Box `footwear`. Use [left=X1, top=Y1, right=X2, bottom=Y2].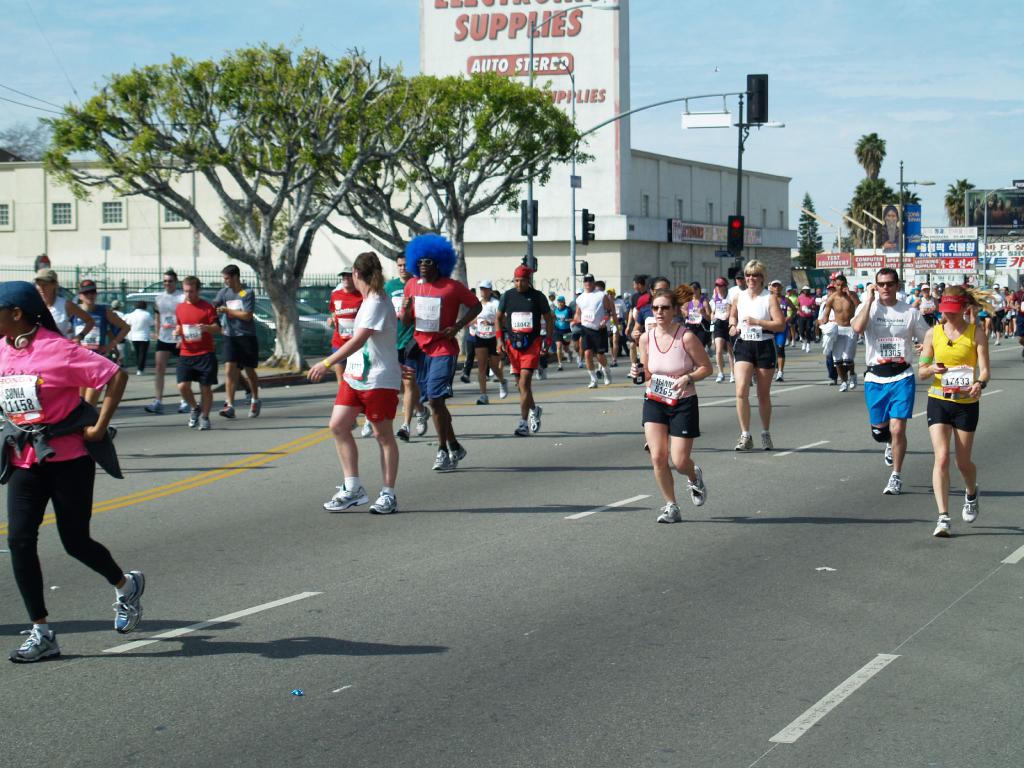
[left=716, top=371, right=728, bottom=383].
